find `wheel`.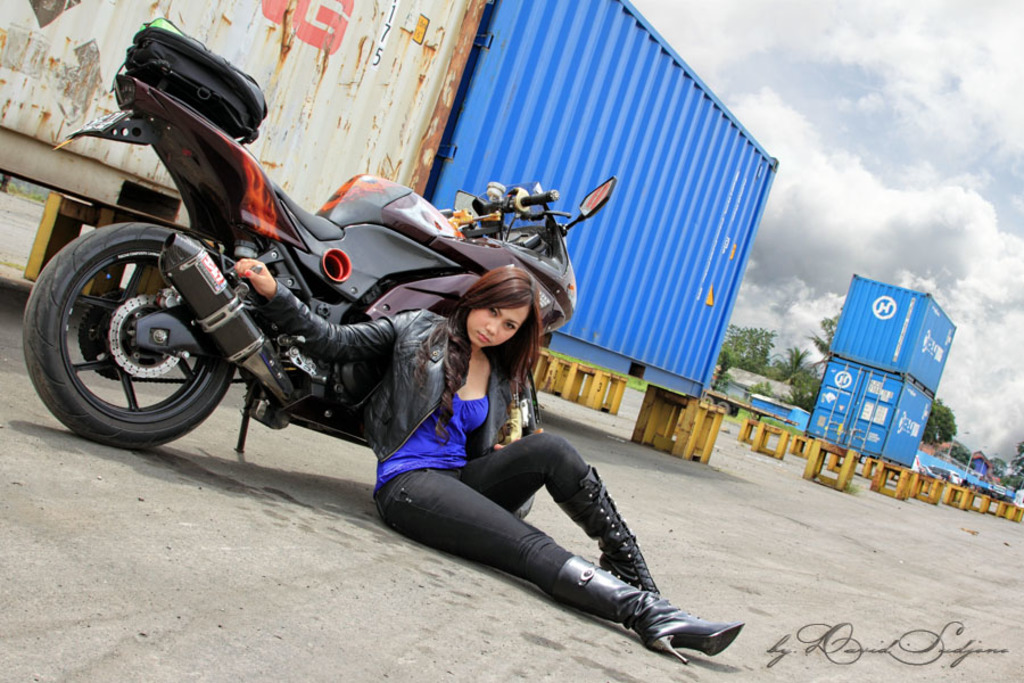
33, 221, 225, 442.
